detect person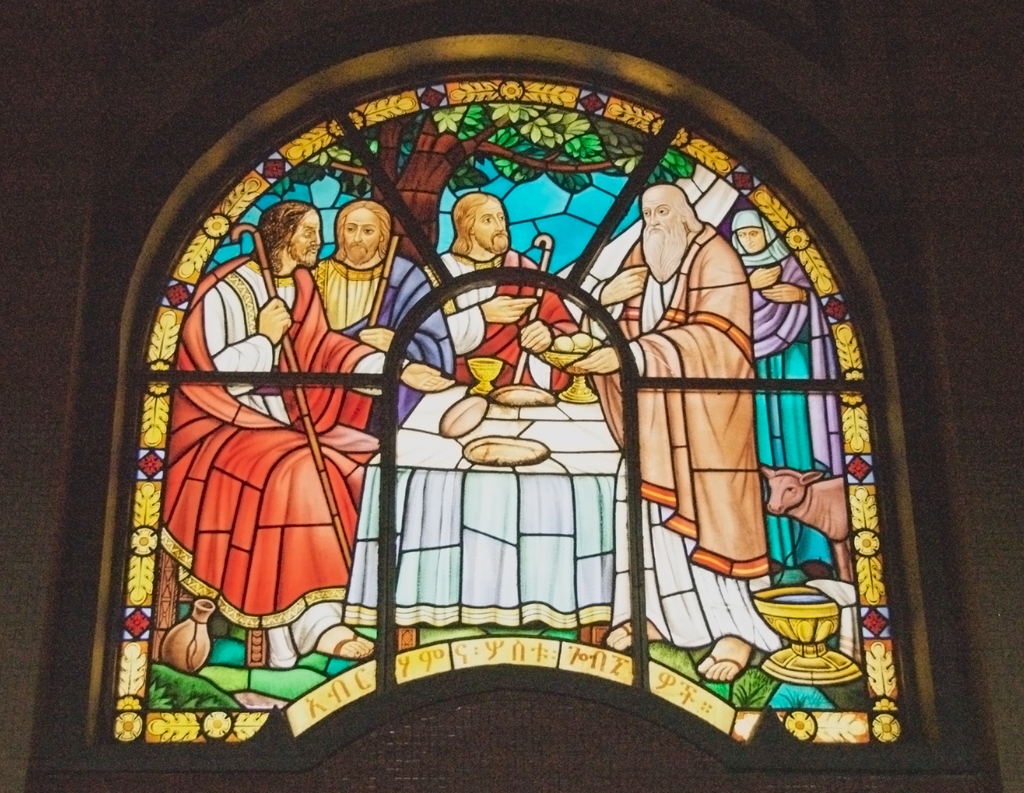
438, 190, 580, 394
